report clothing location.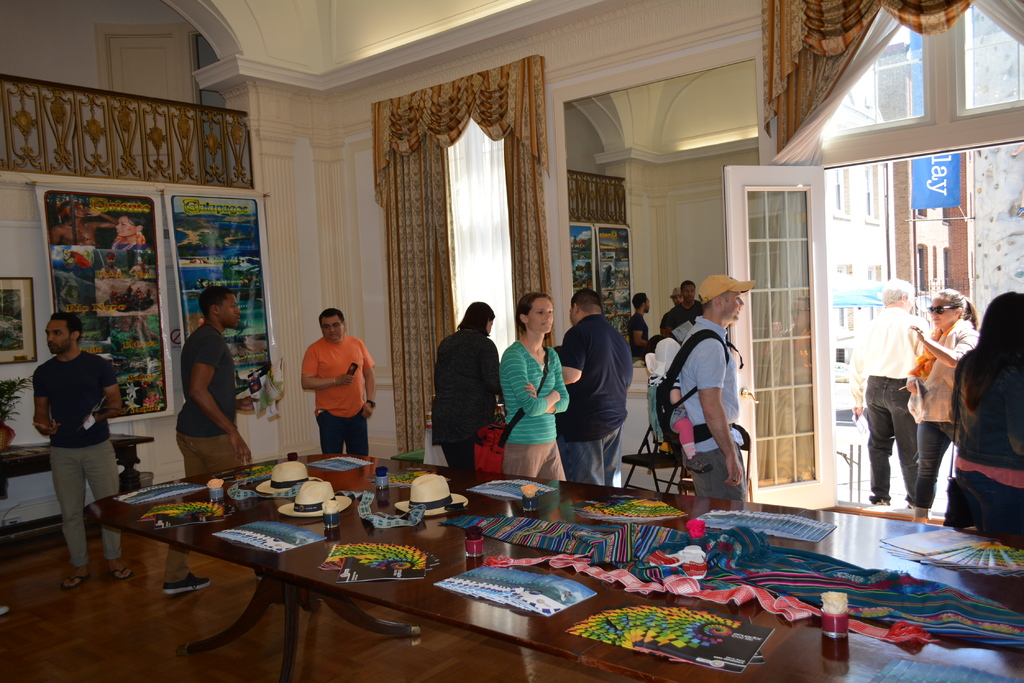
Report: box(166, 321, 262, 592).
